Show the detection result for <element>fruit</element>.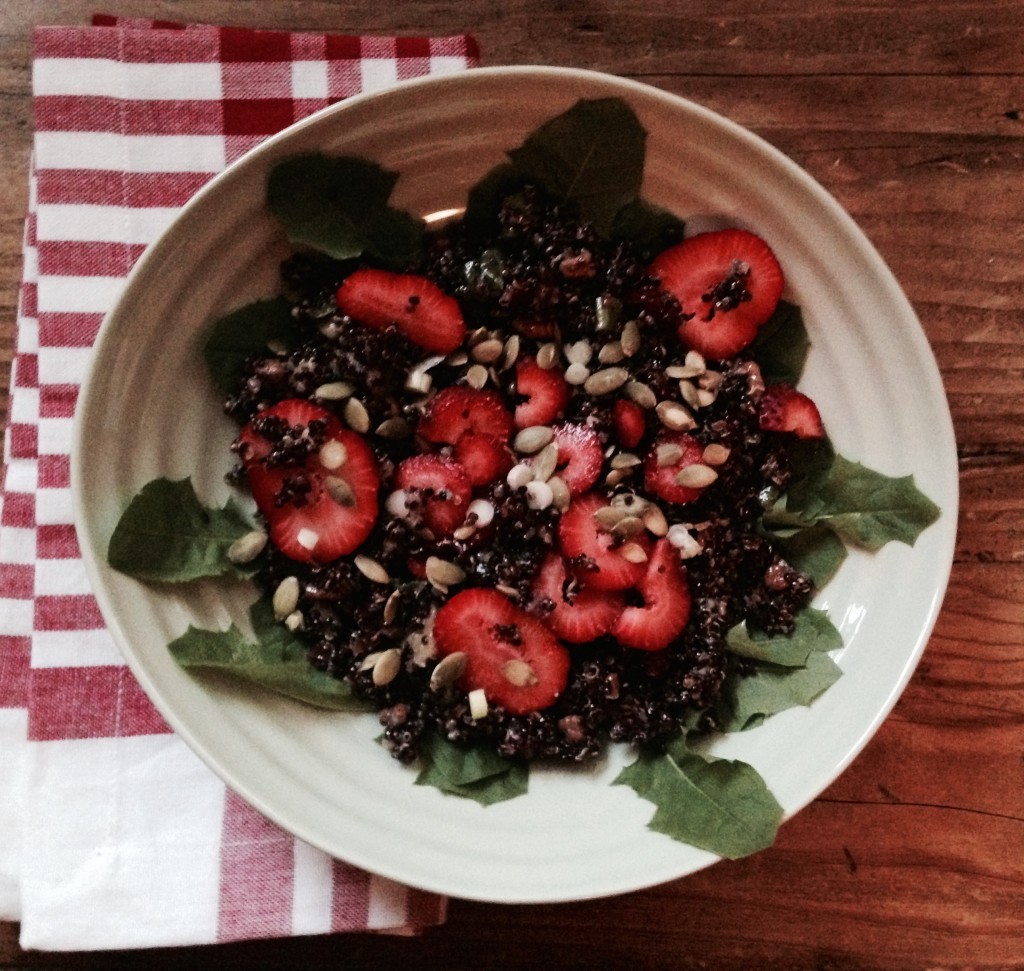
rect(567, 495, 641, 593).
